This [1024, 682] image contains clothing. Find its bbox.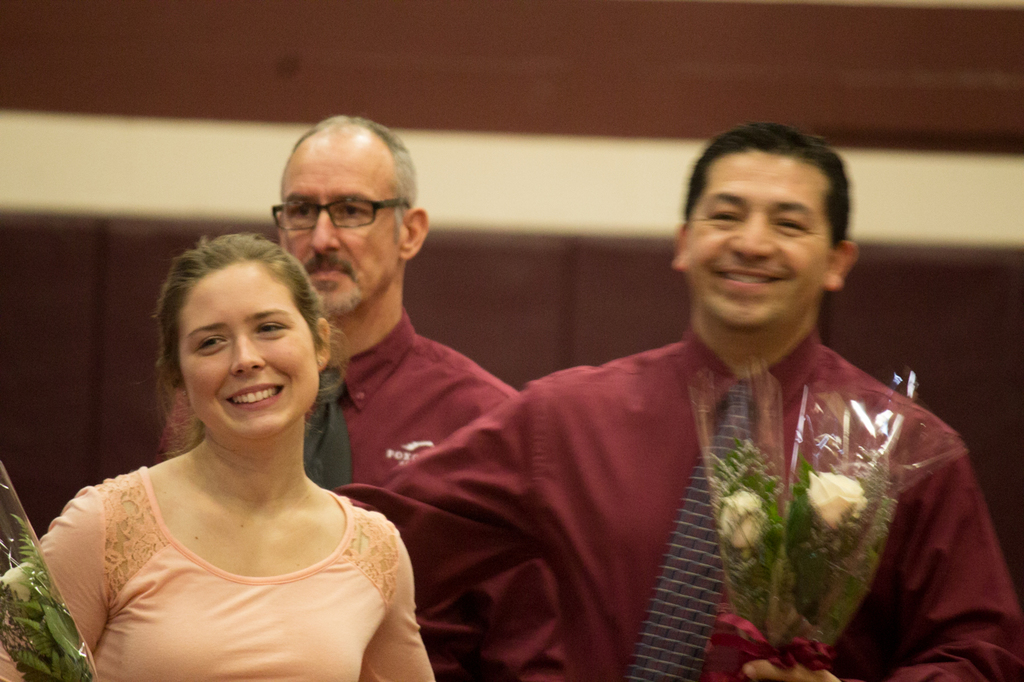
select_region(303, 317, 522, 491).
